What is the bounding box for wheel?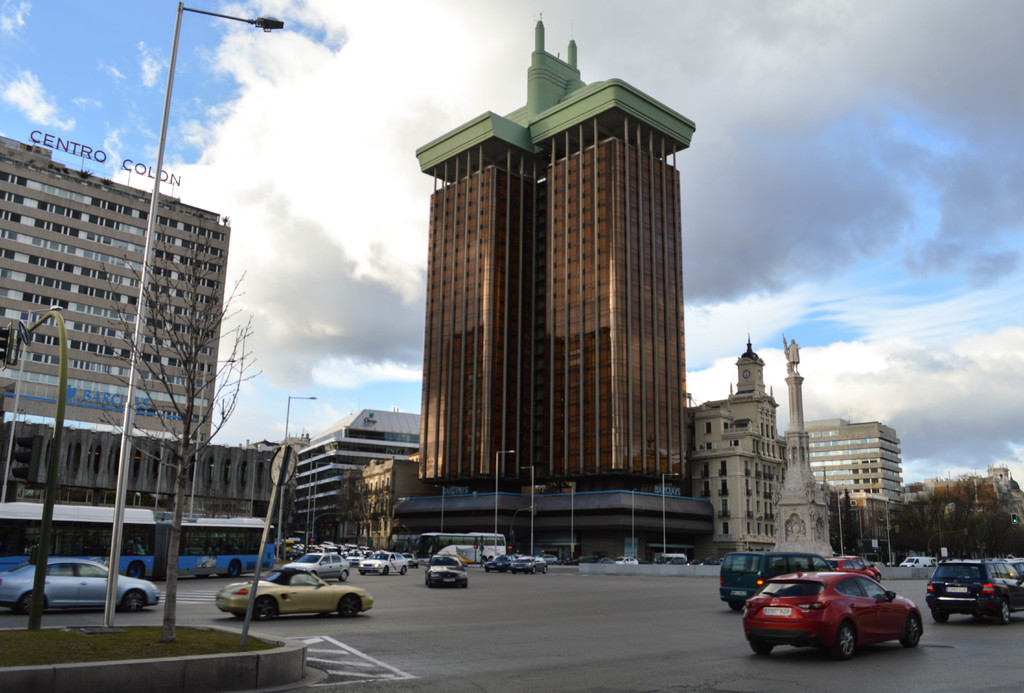
(left=529, top=566, right=535, bottom=575).
